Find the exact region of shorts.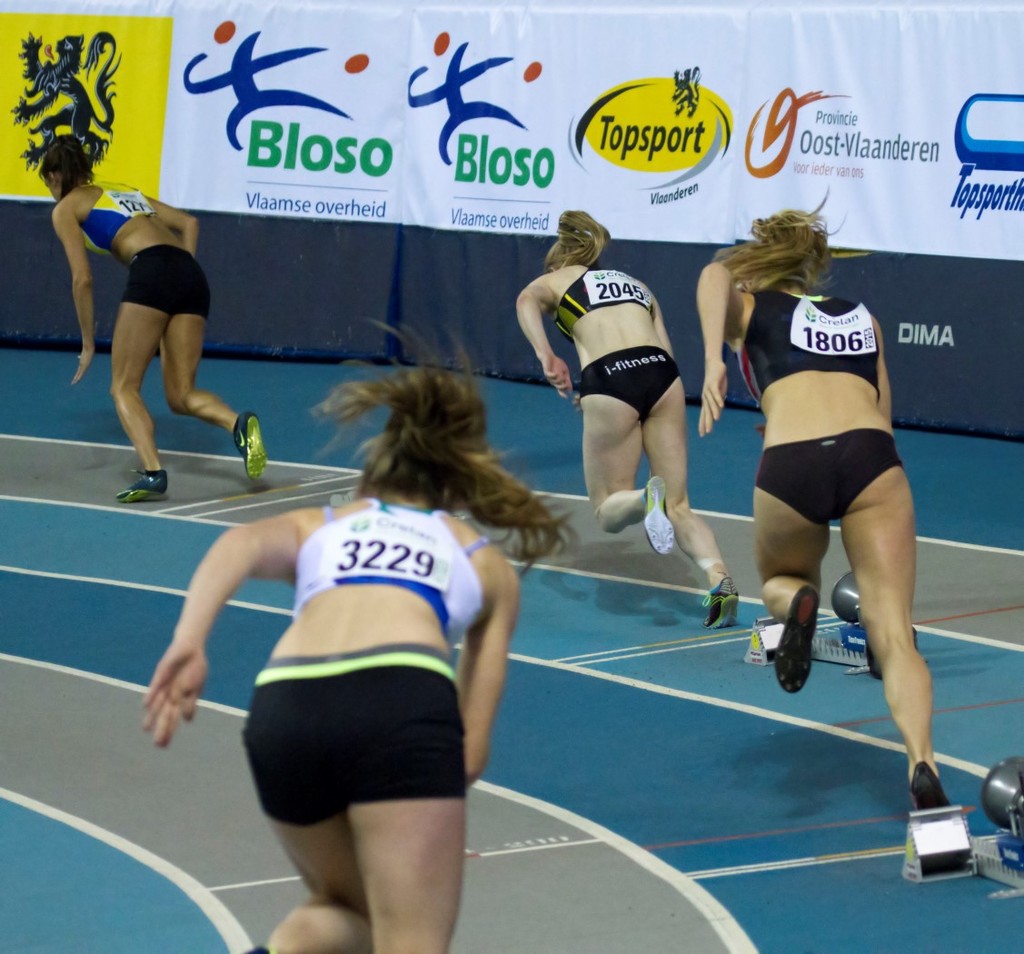
Exact region: bbox=(232, 667, 497, 833).
